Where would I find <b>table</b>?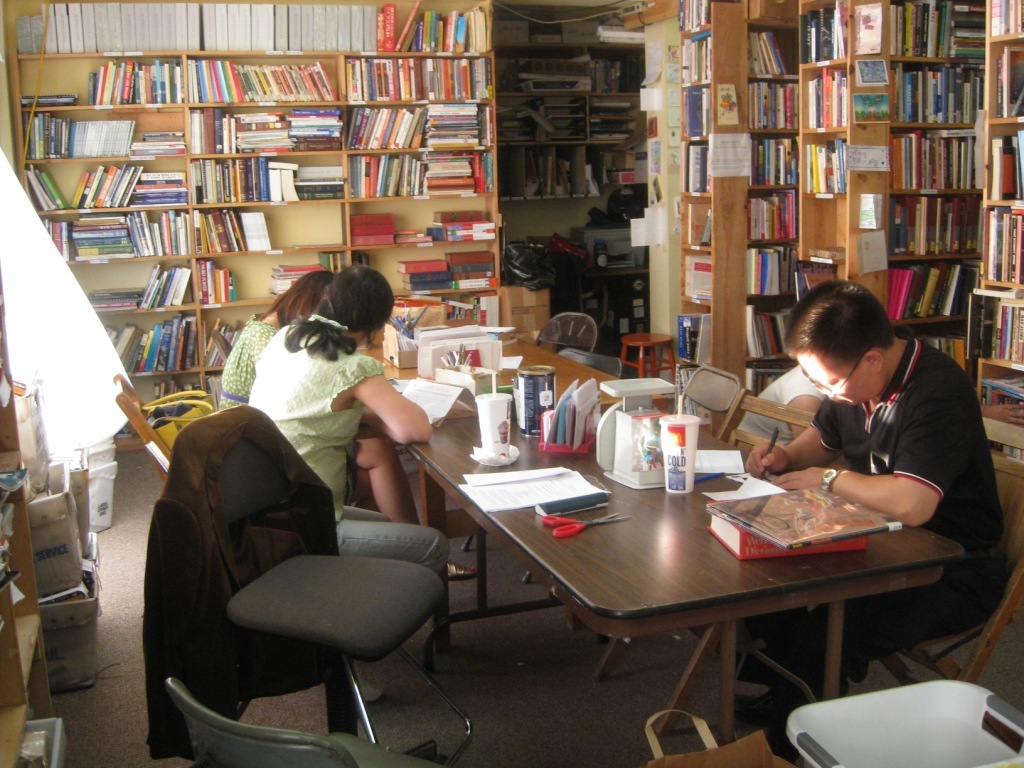
At region(360, 317, 614, 655).
